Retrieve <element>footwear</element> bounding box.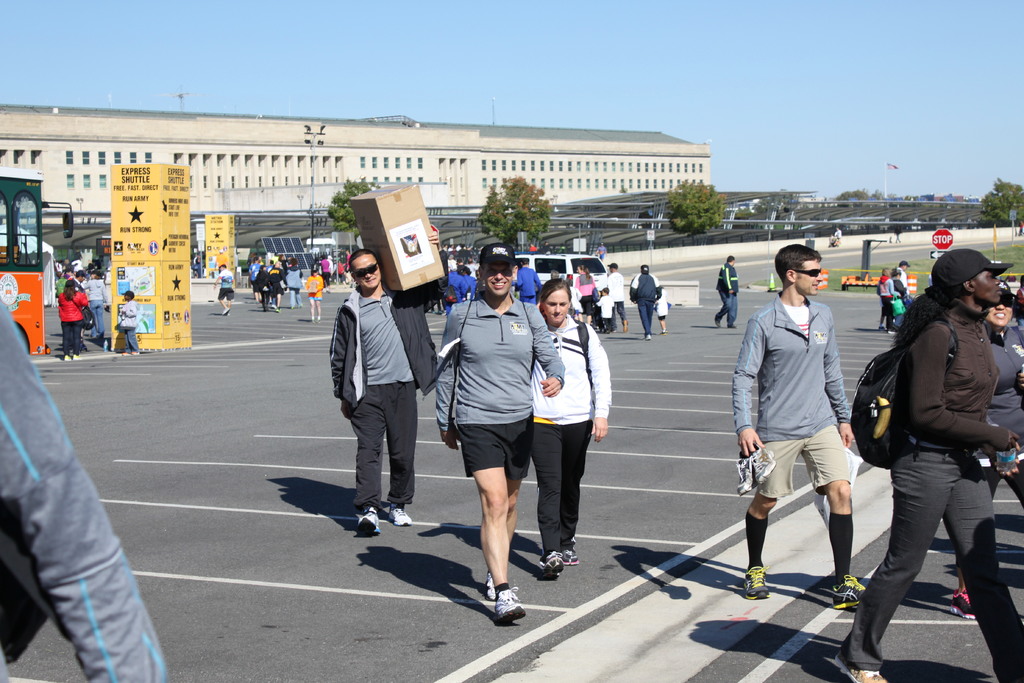
Bounding box: 483,570,493,604.
